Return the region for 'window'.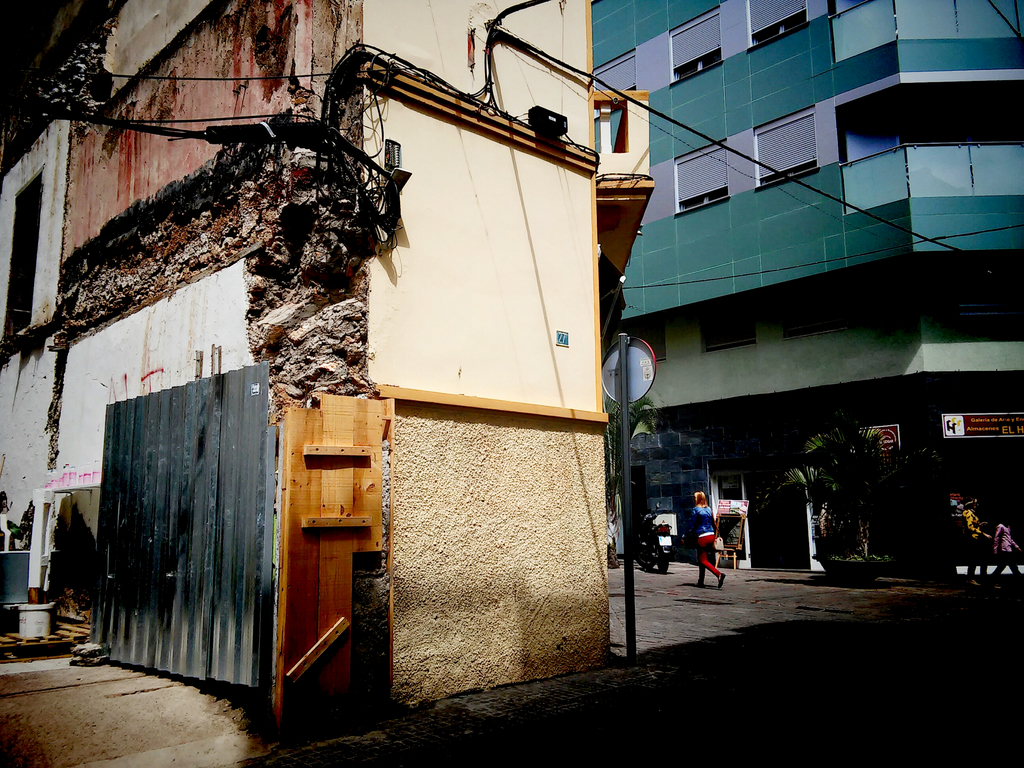
(669,3,724,84).
